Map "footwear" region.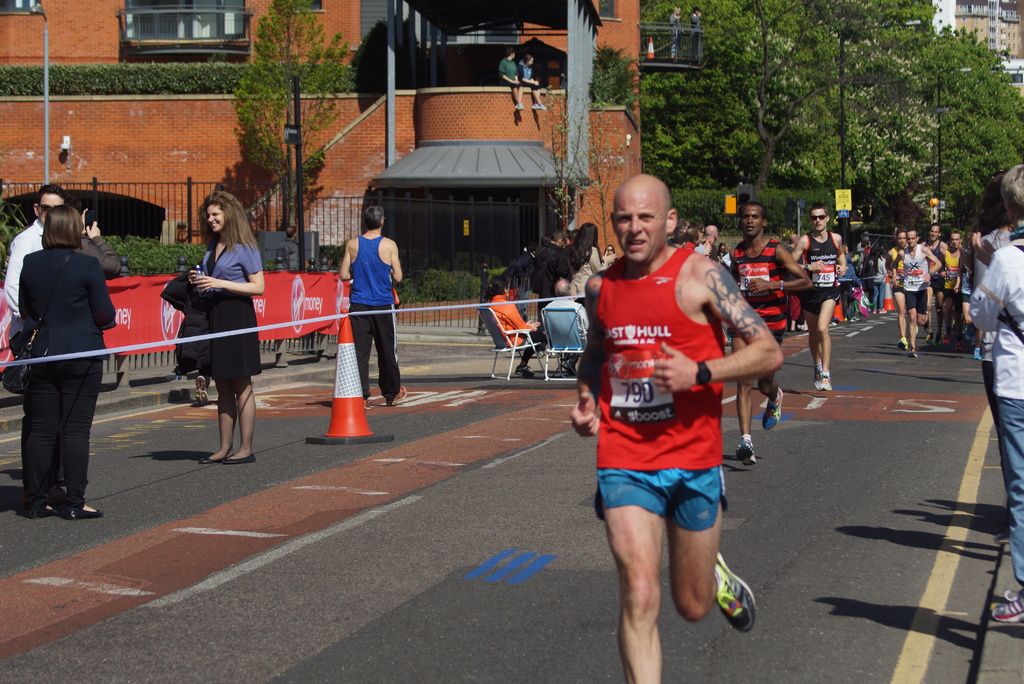
Mapped to [left=814, top=364, right=835, bottom=390].
